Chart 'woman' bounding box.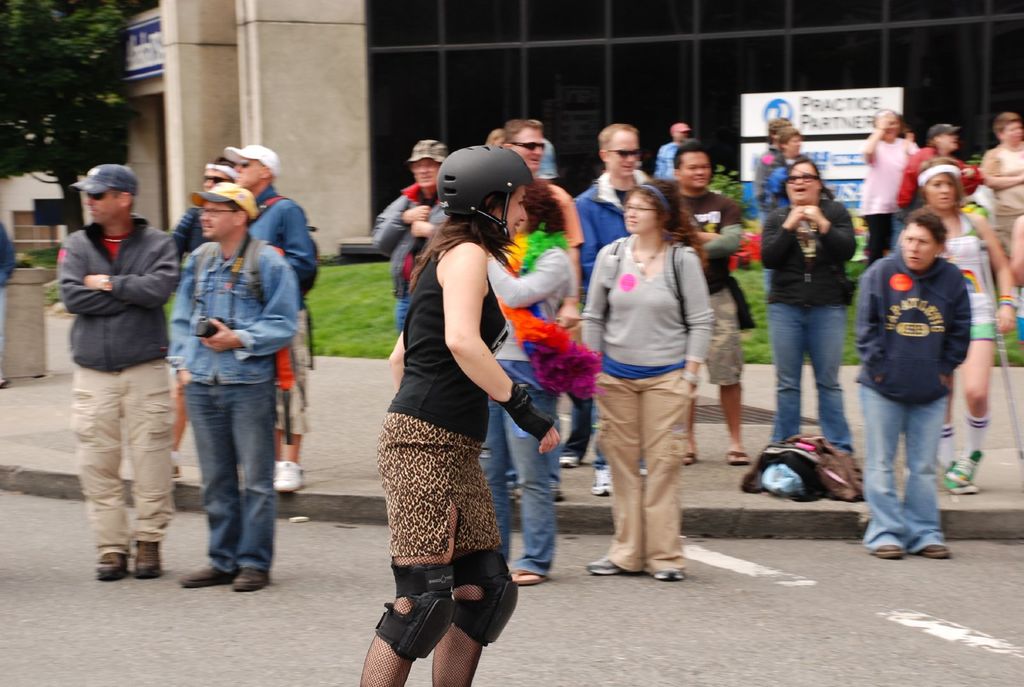
Charted: (981,105,1023,280).
